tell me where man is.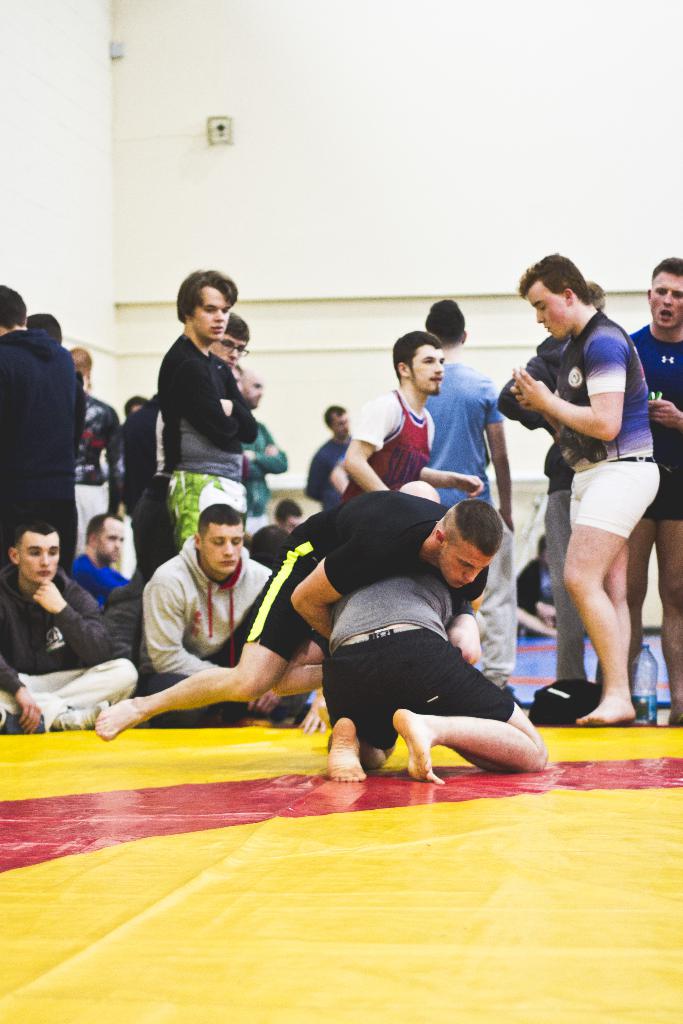
man is at <bbox>95, 488, 506, 745</bbox>.
